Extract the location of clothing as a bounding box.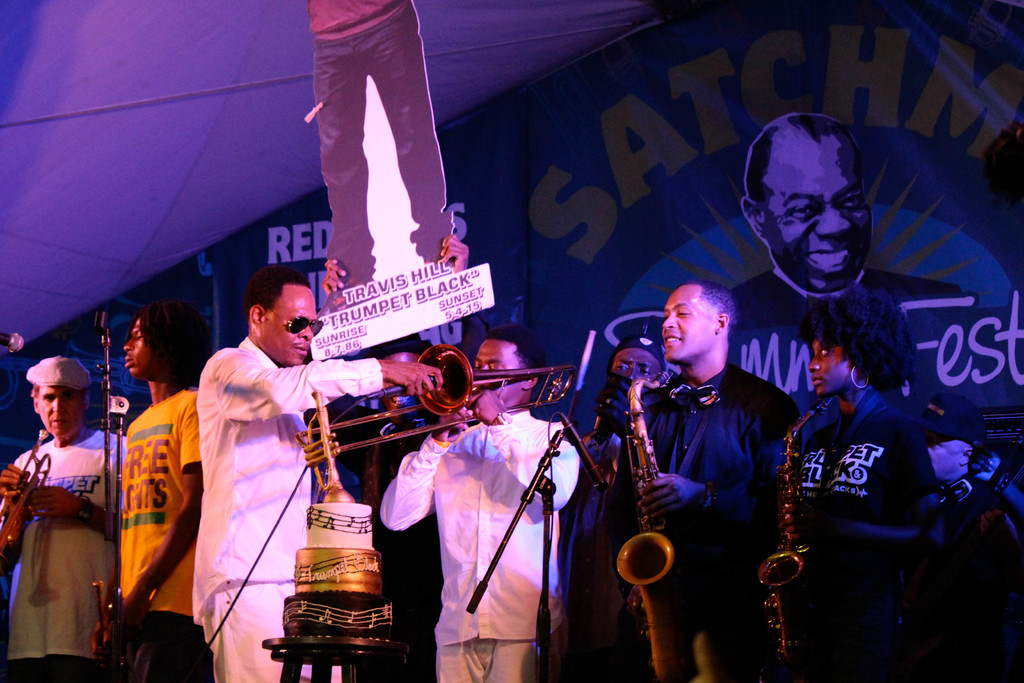
(782,388,957,682).
